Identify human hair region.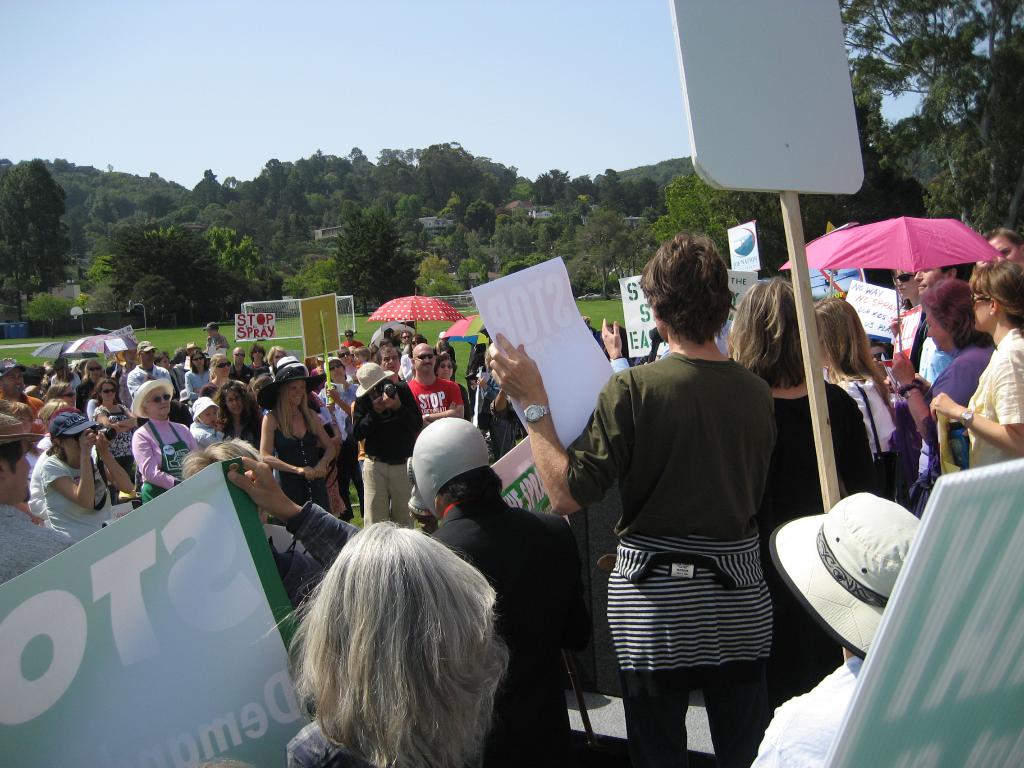
Region: 355 346 369 358.
